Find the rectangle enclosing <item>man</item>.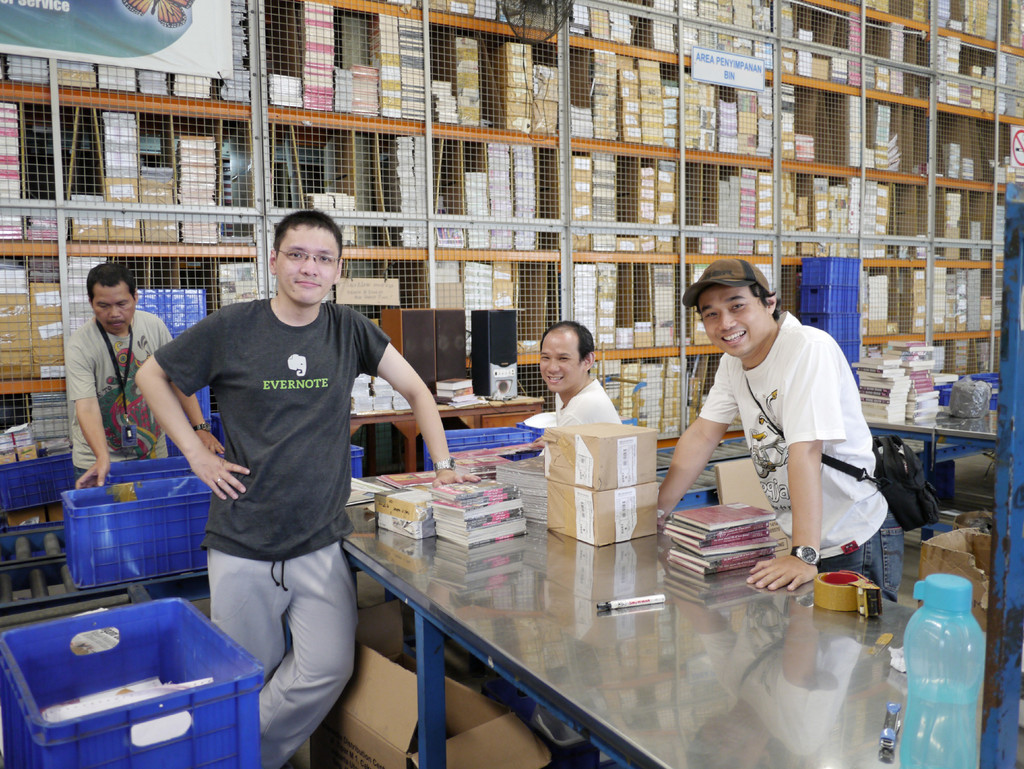
[516, 315, 636, 768].
